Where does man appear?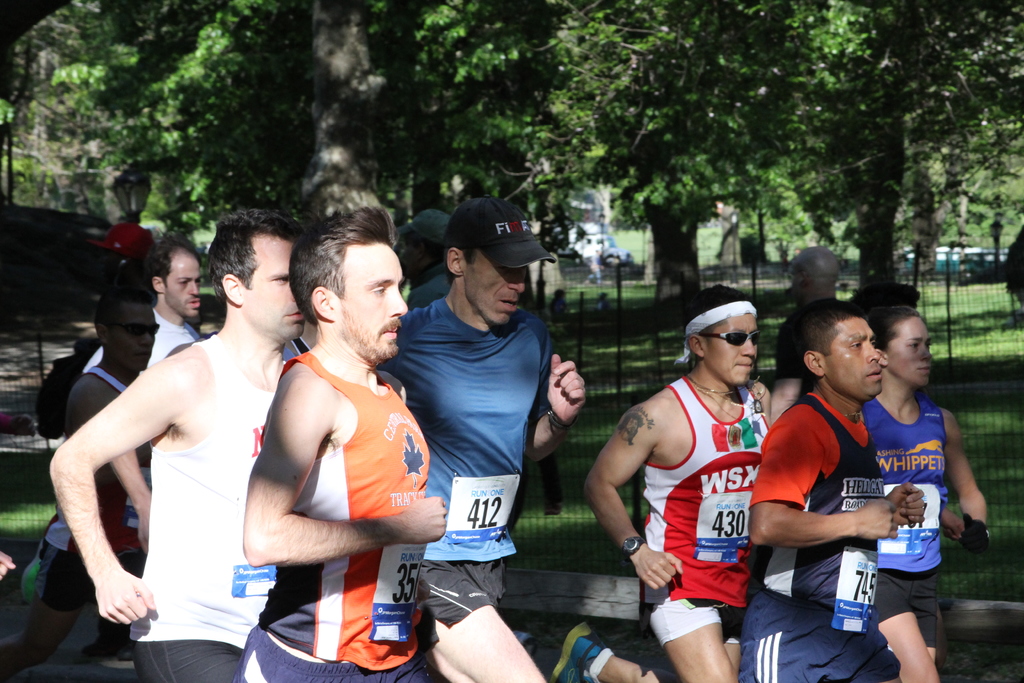
Appears at [10,279,148,667].
